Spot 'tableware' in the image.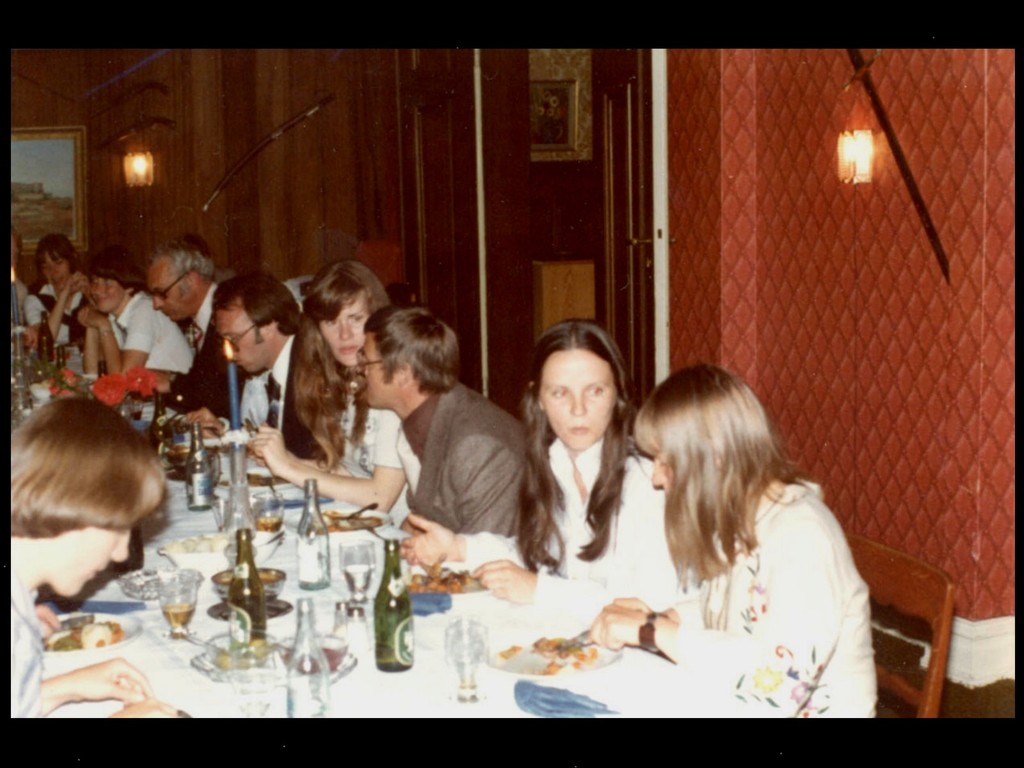
'tableware' found at bbox=(447, 614, 490, 701).
